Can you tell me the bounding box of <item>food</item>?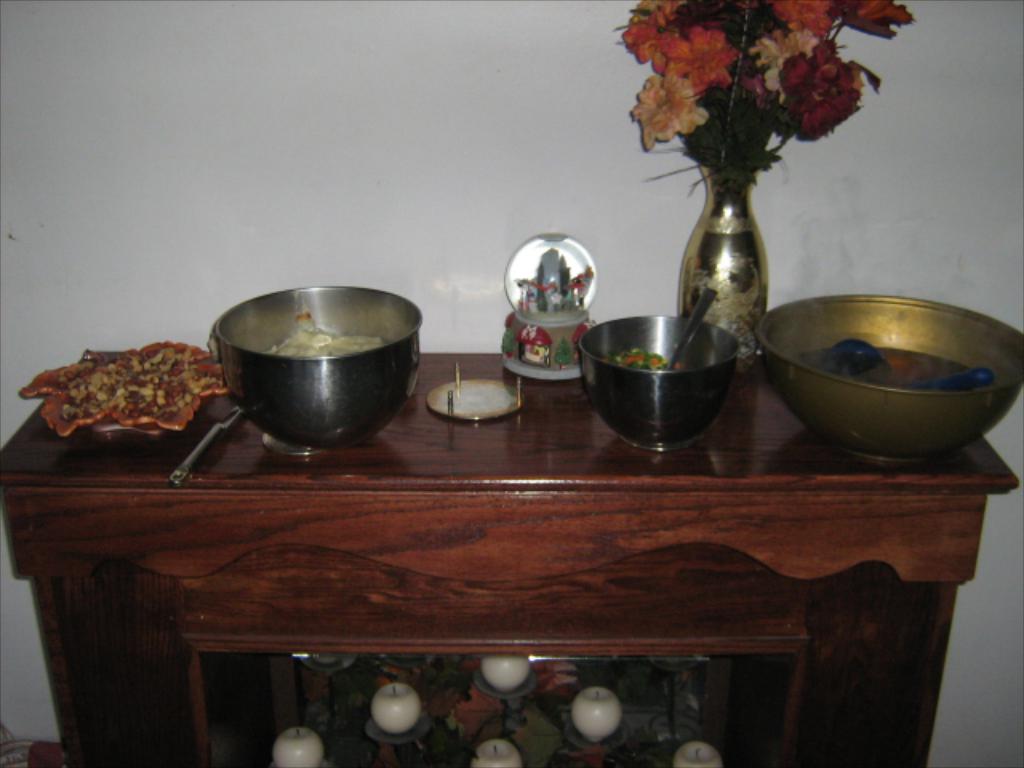
box(195, 344, 232, 413).
